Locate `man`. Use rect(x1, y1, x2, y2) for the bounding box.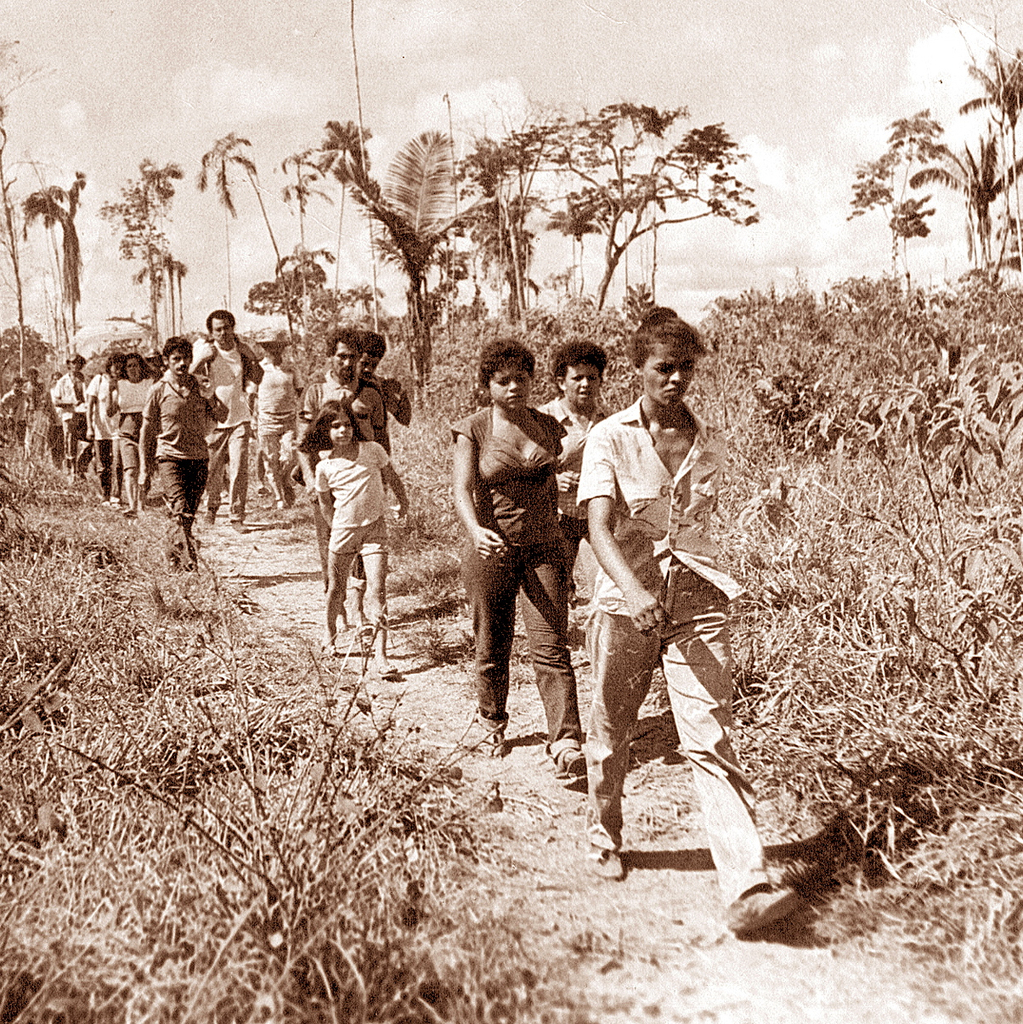
rect(292, 330, 391, 659).
